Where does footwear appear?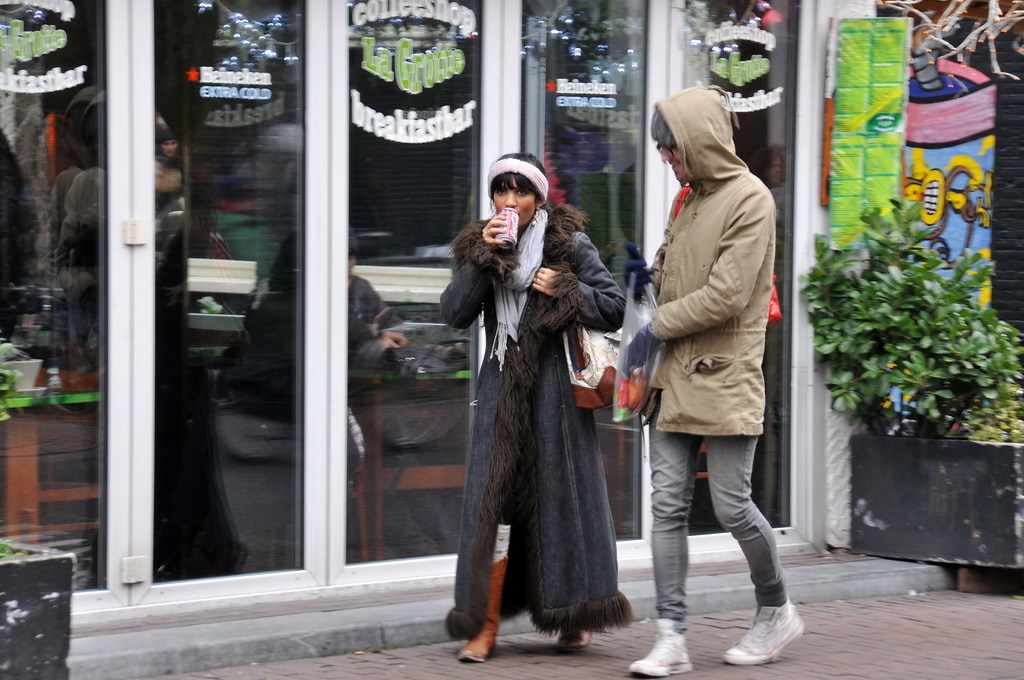
Appears at [x1=559, y1=627, x2=593, y2=650].
